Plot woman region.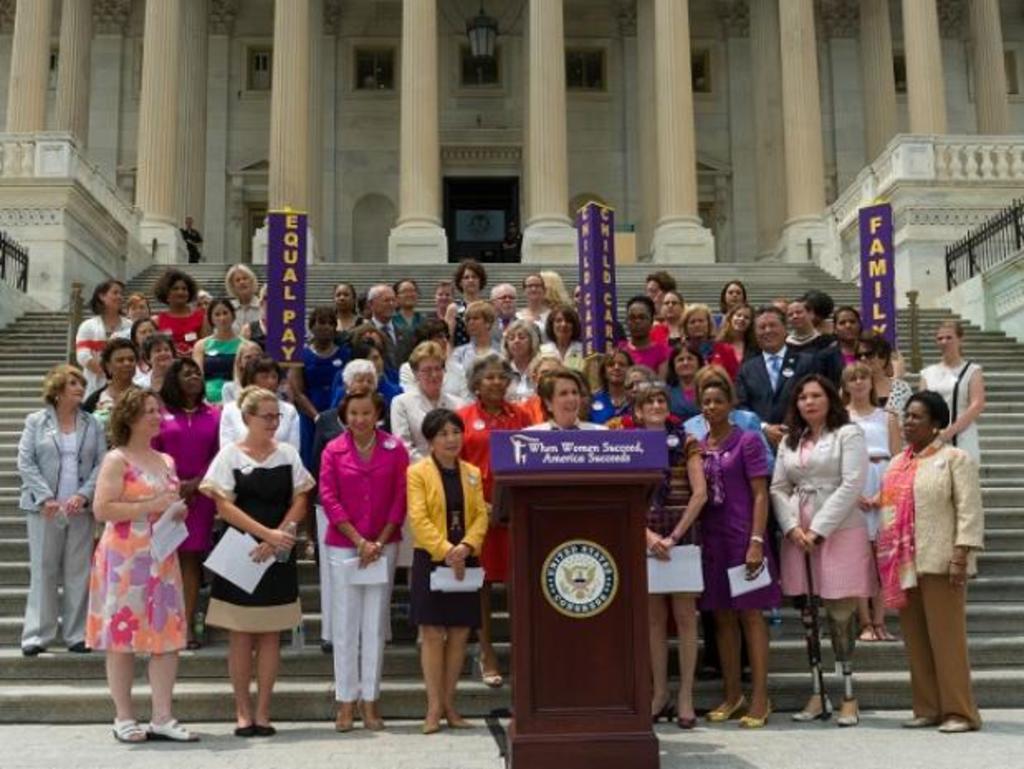
Plotted at bbox(94, 385, 197, 748).
